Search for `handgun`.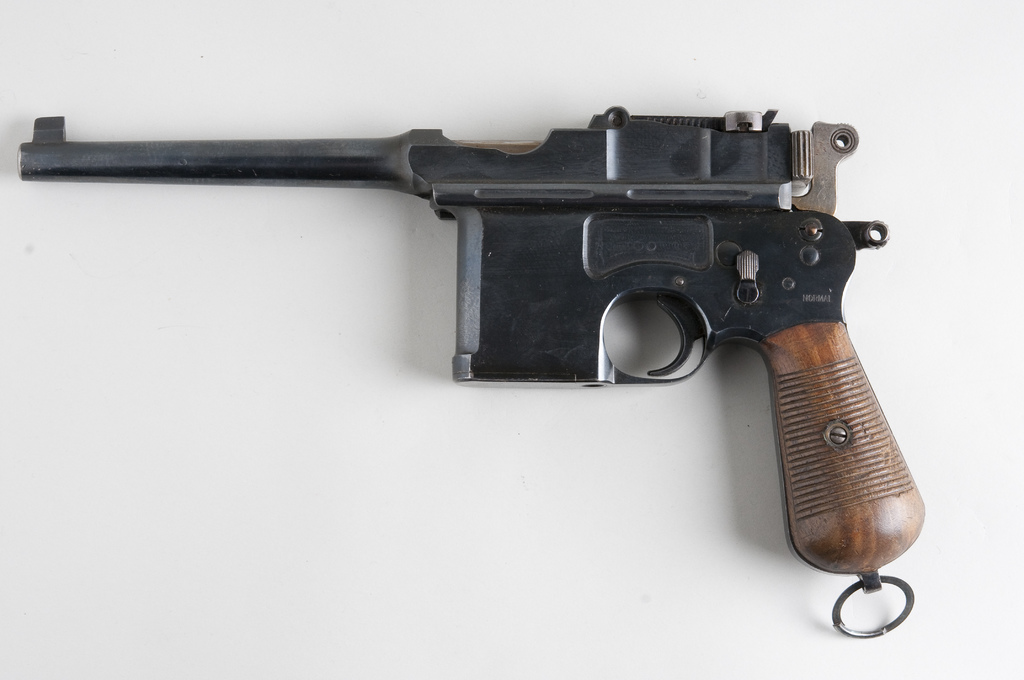
Found at (left=19, top=104, right=925, bottom=638).
